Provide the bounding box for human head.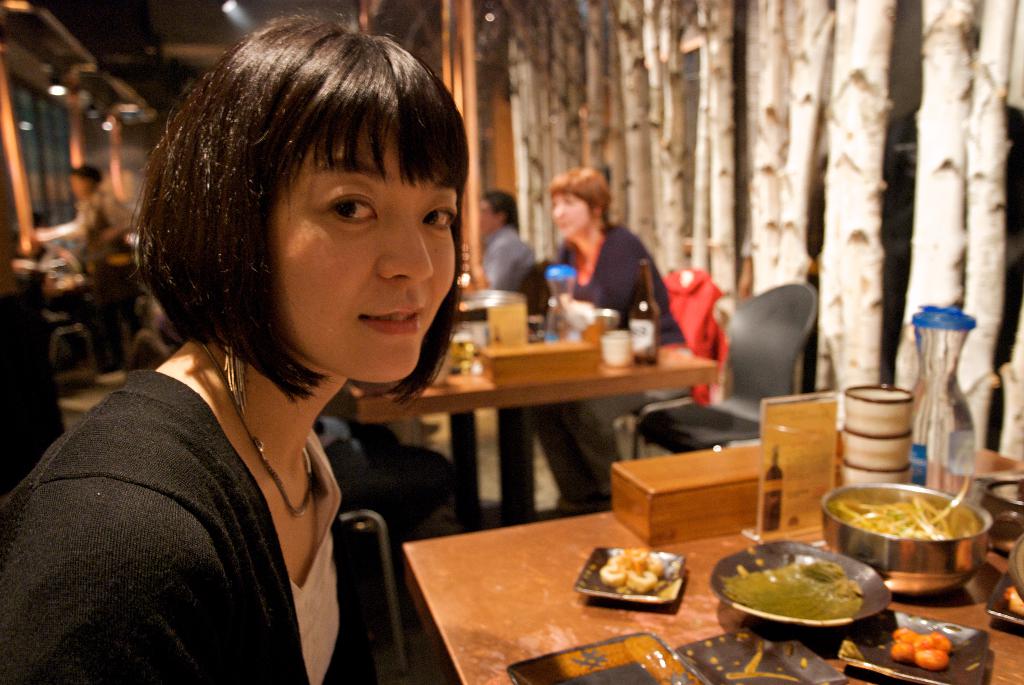
left=479, top=187, right=518, bottom=233.
